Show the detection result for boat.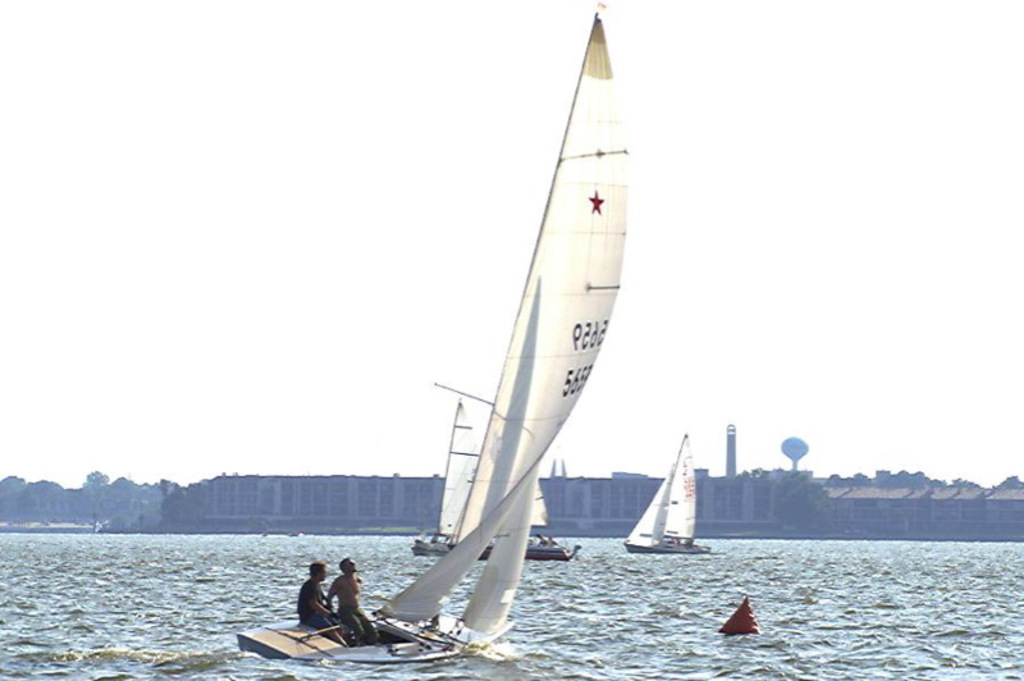
<box>413,405,494,561</box>.
